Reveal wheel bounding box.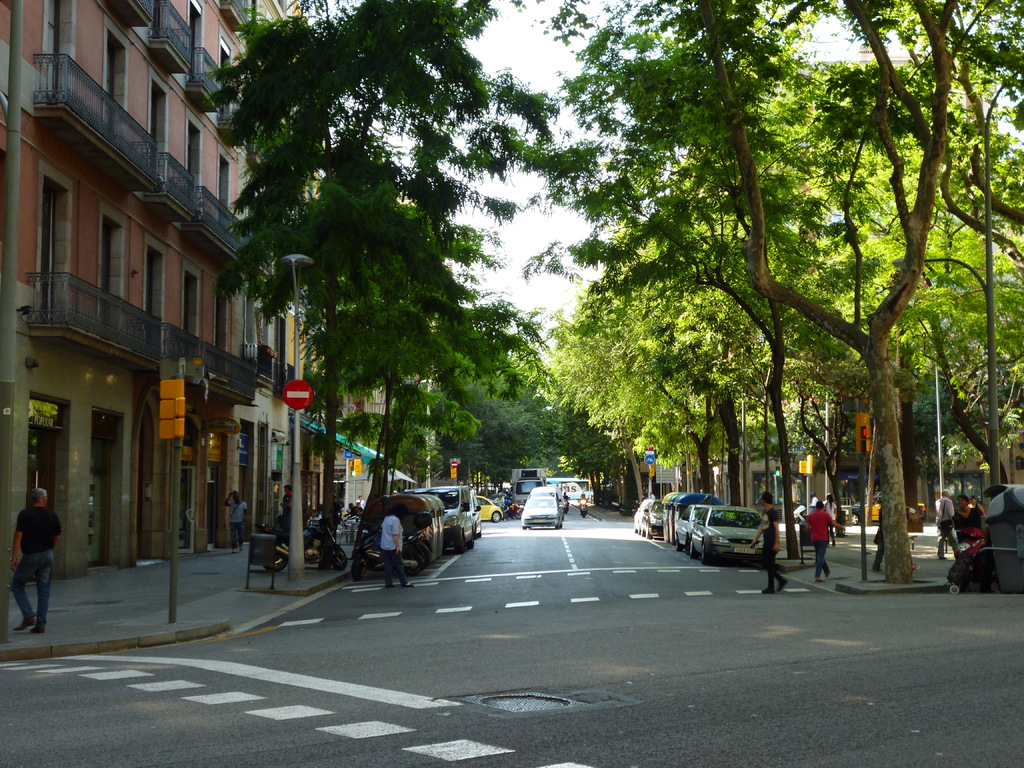
Revealed: (x1=454, y1=538, x2=467, y2=554).
